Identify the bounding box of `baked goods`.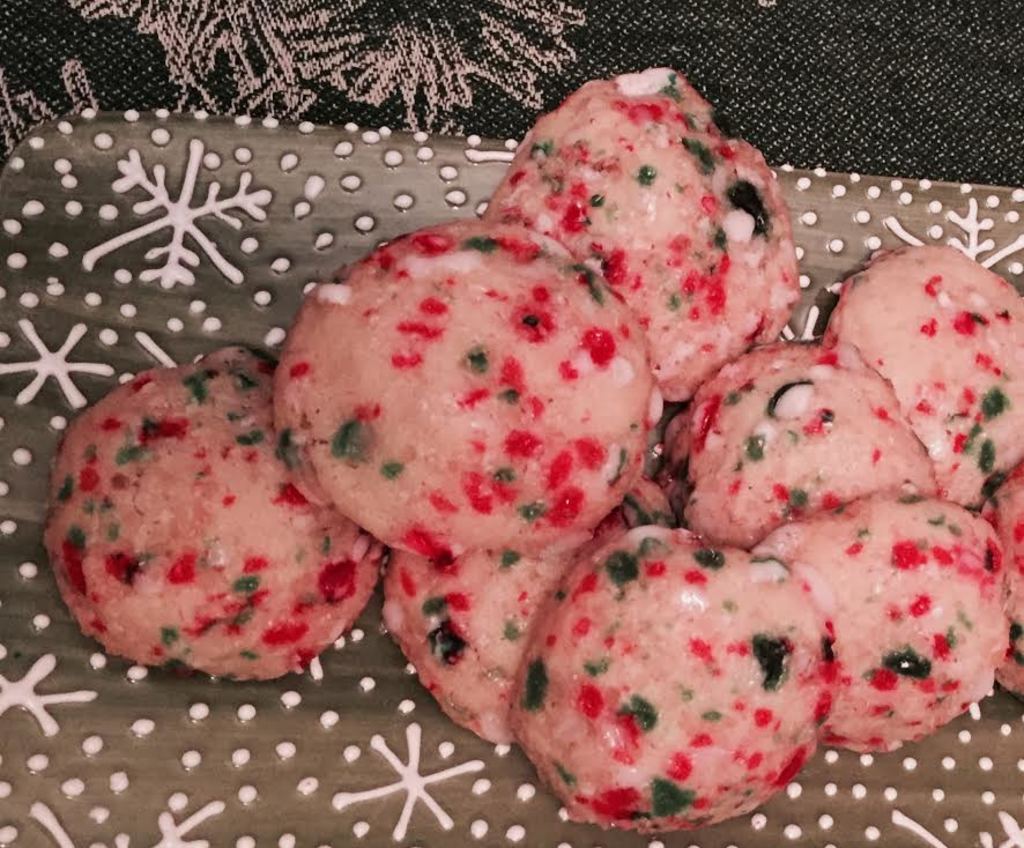
{"left": 966, "top": 463, "right": 1023, "bottom": 697}.
